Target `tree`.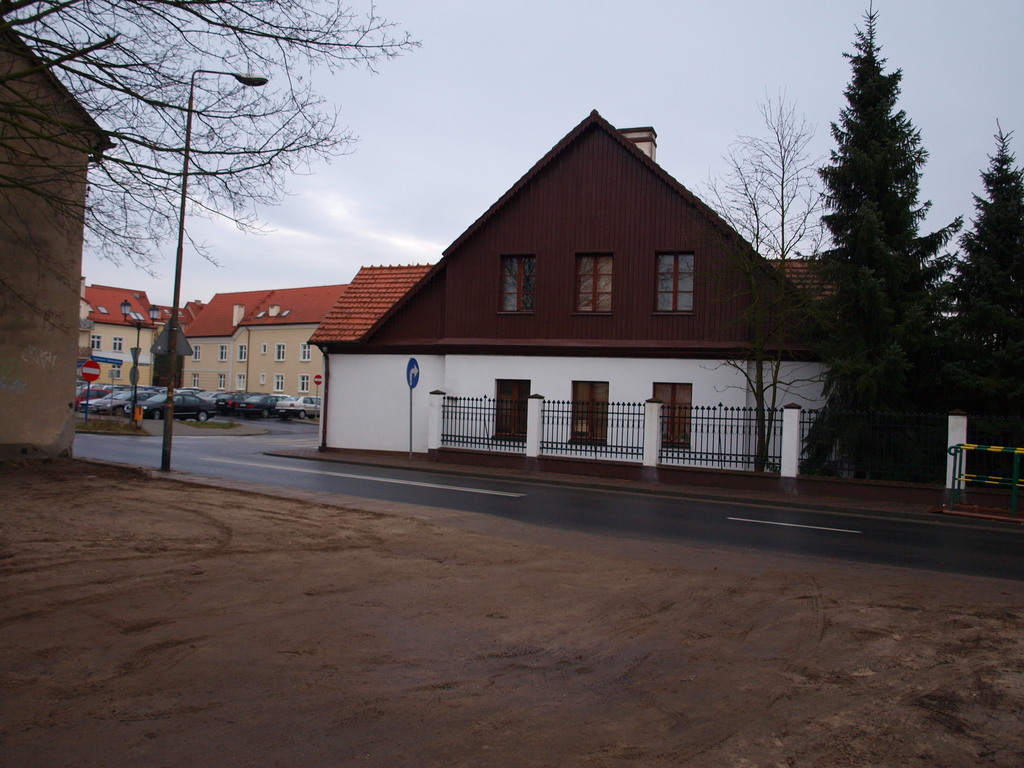
Target region: bbox=(944, 118, 1023, 455).
